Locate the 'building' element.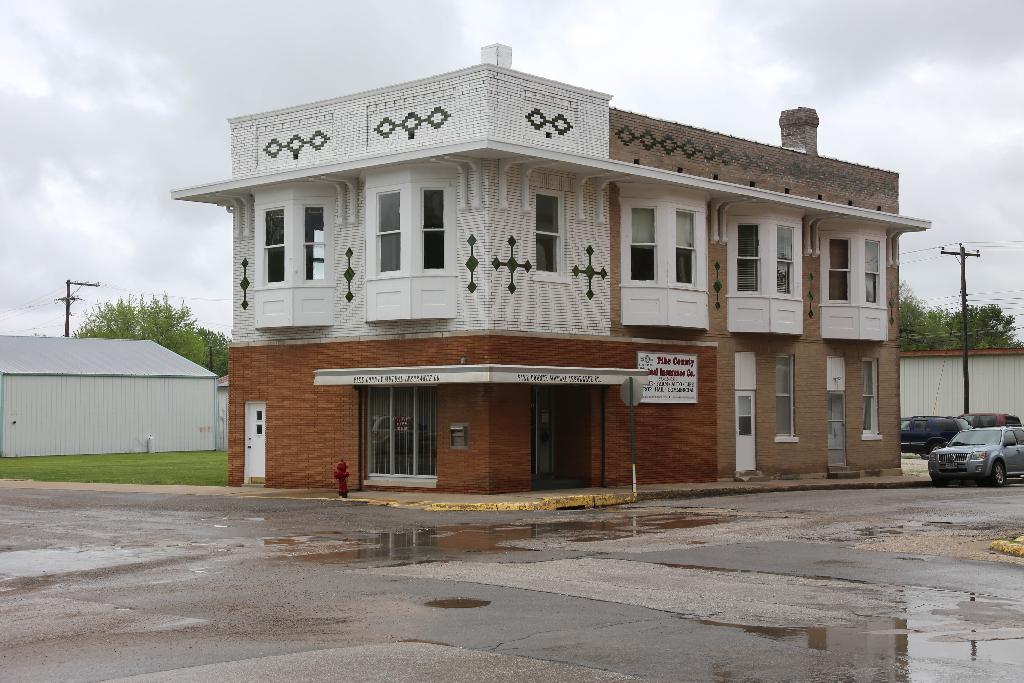
Element bbox: 172:42:932:502.
